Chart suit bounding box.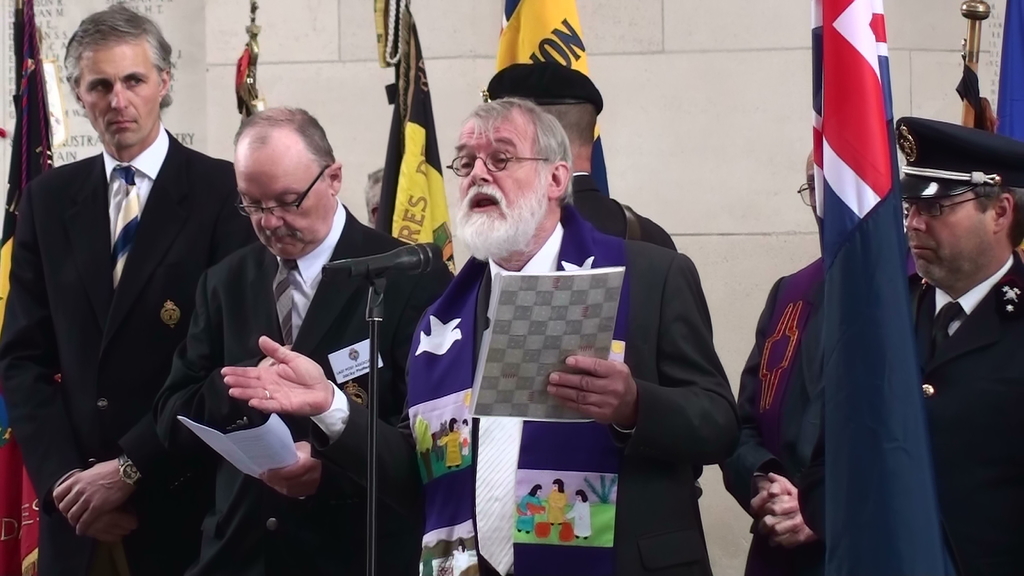
Charted: 145/189/458/575.
